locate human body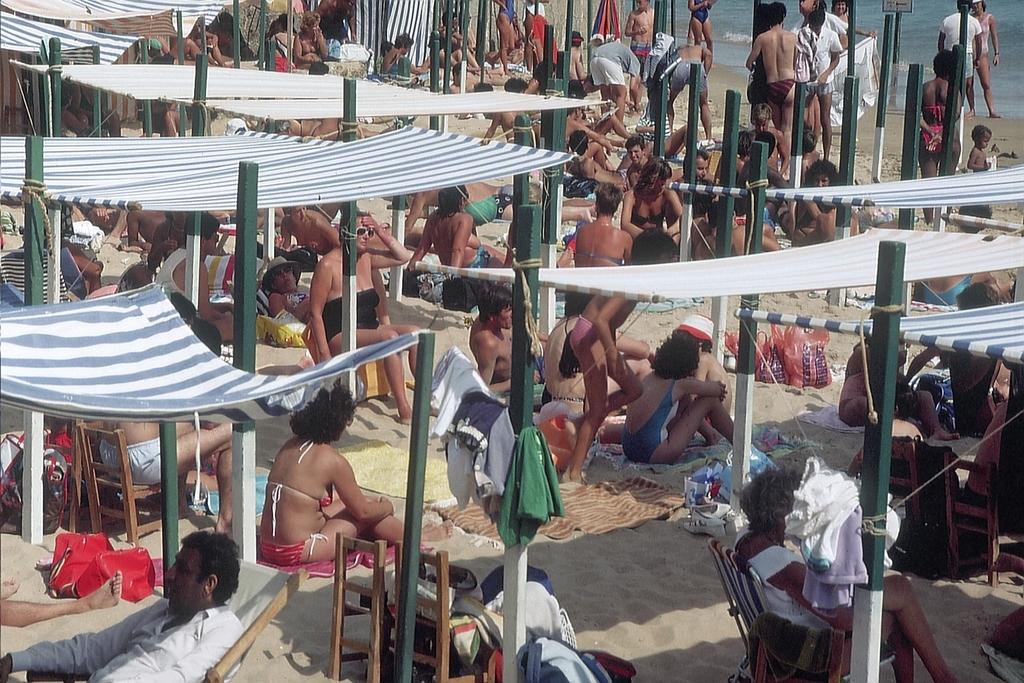
(x1=542, y1=316, x2=656, y2=412)
